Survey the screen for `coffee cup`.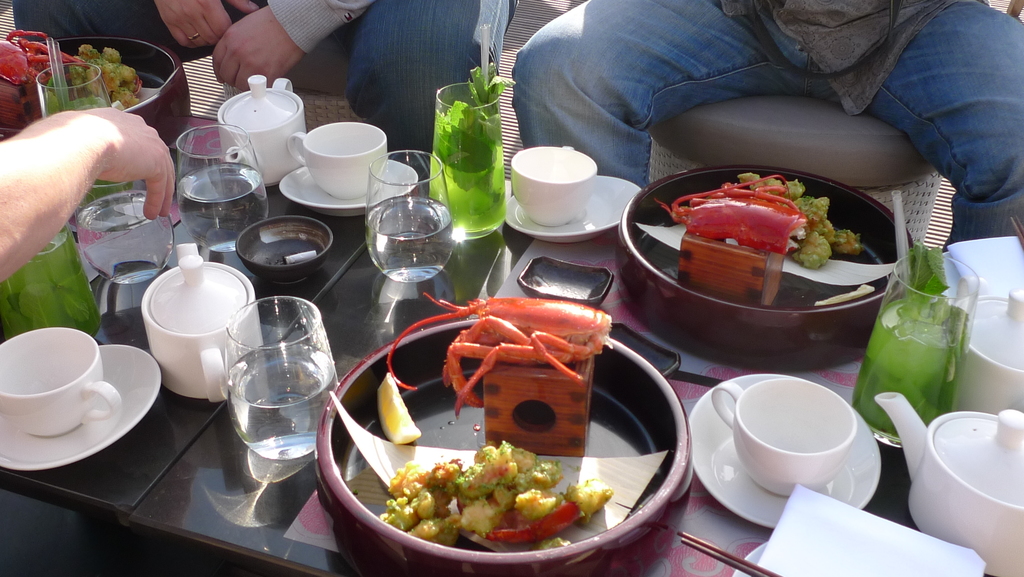
Survey found: pyautogui.locateOnScreen(710, 380, 856, 498).
